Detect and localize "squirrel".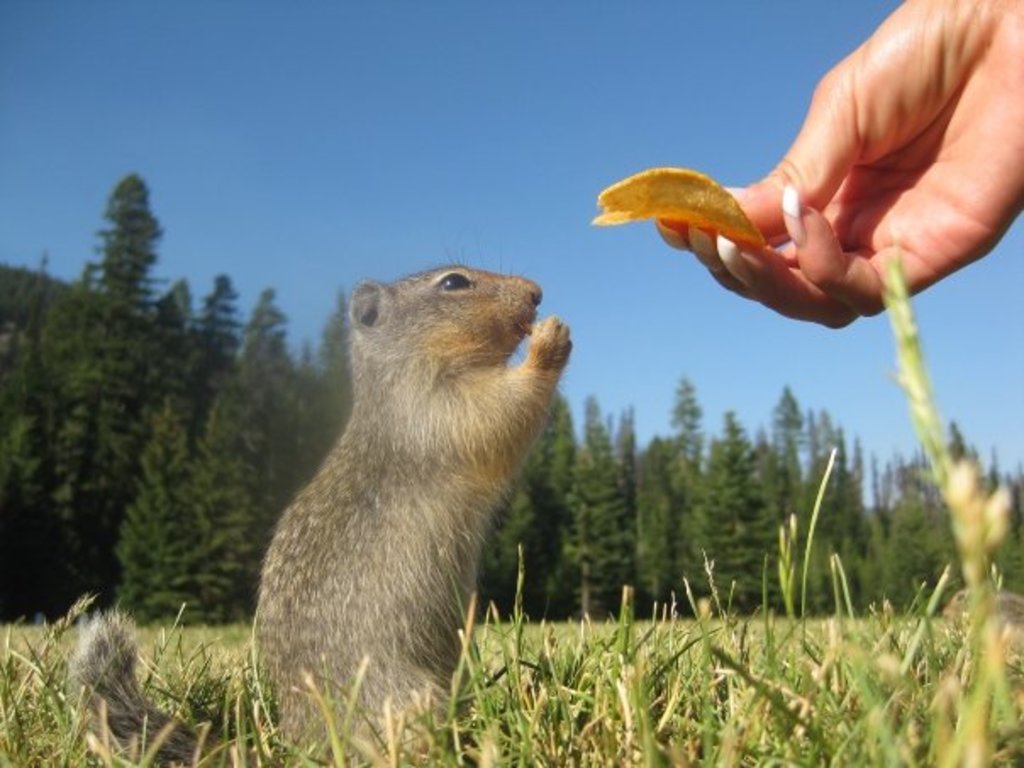
Localized at bbox=(61, 258, 575, 763).
